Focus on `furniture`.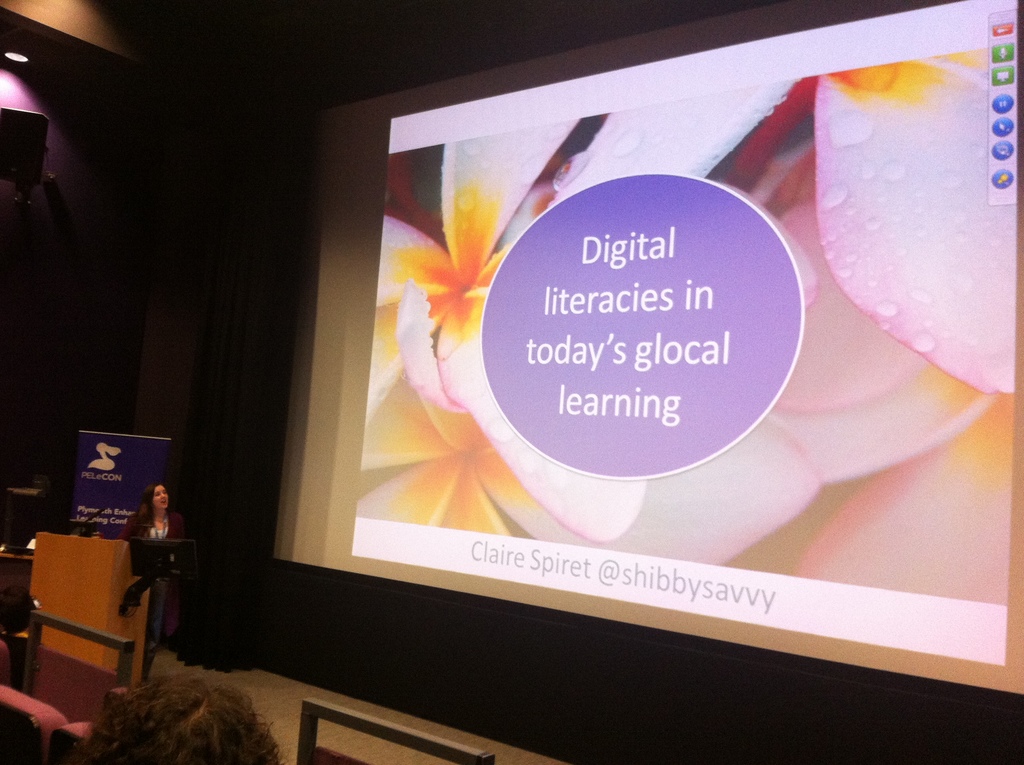
Focused at [x1=43, y1=718, x2=94, y2=759].
